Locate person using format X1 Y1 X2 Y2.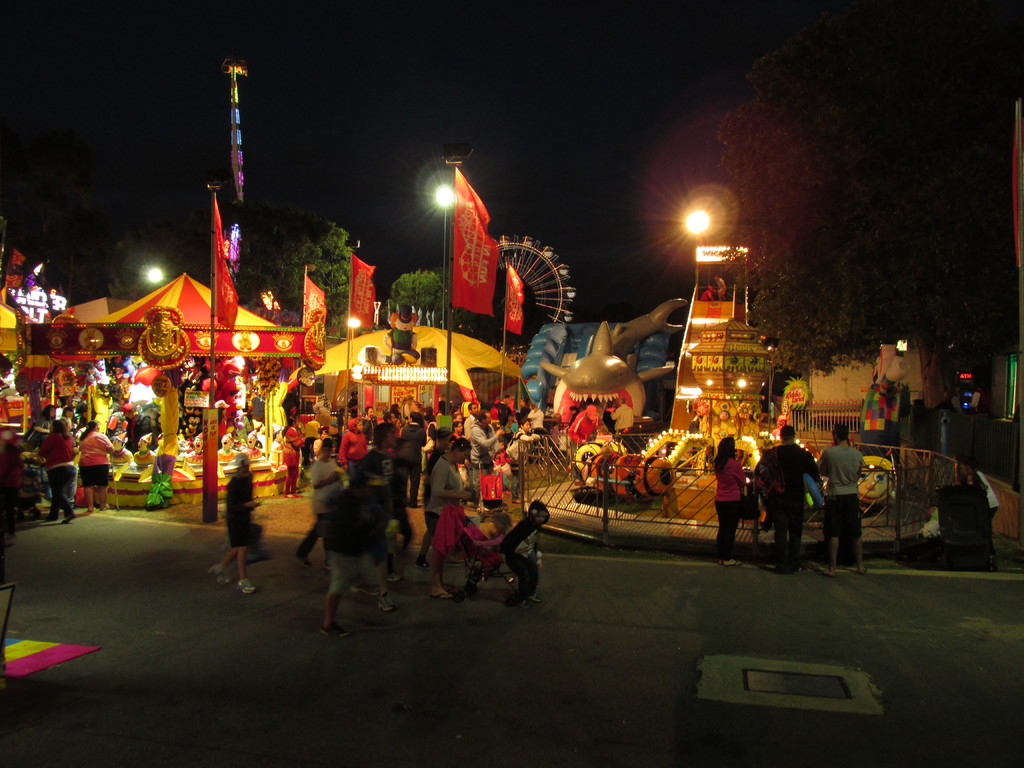
716 277 728 300.
